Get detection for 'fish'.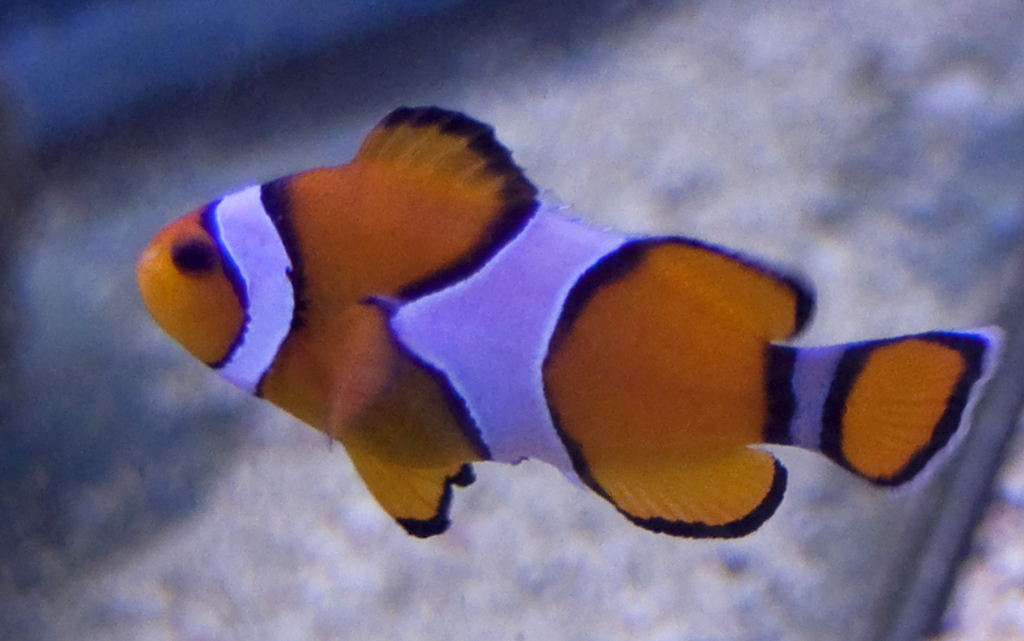
Detection: locate(133, 95, 1010, 539).
